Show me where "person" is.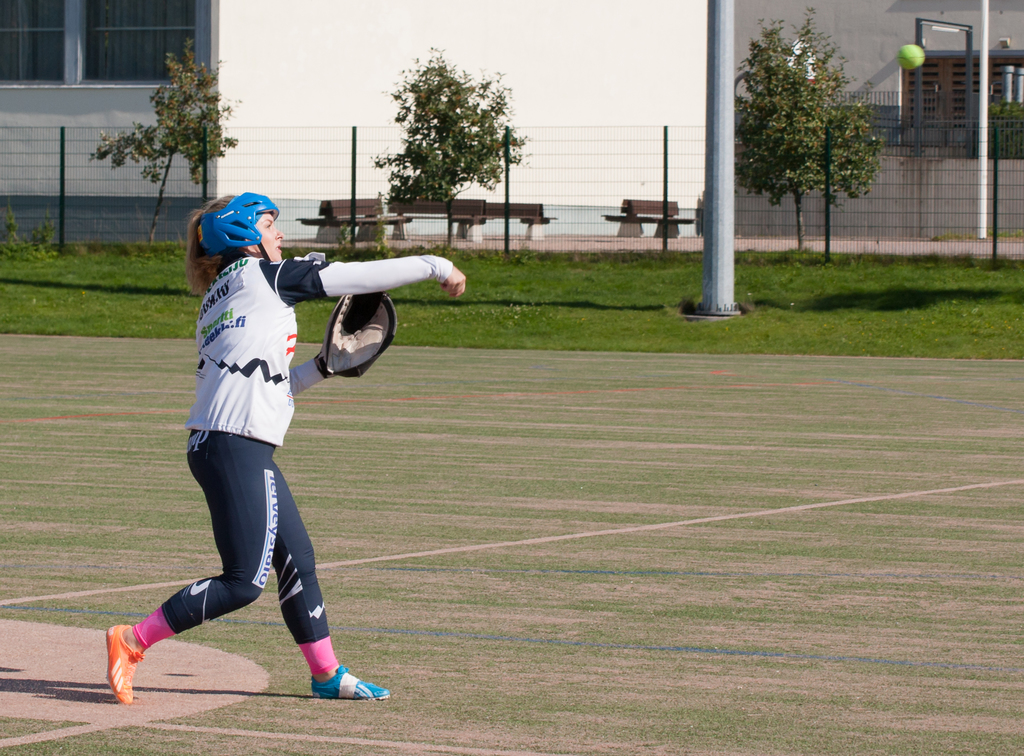
"person" is at x1=99 y1=188 x2=468 y2=707.
